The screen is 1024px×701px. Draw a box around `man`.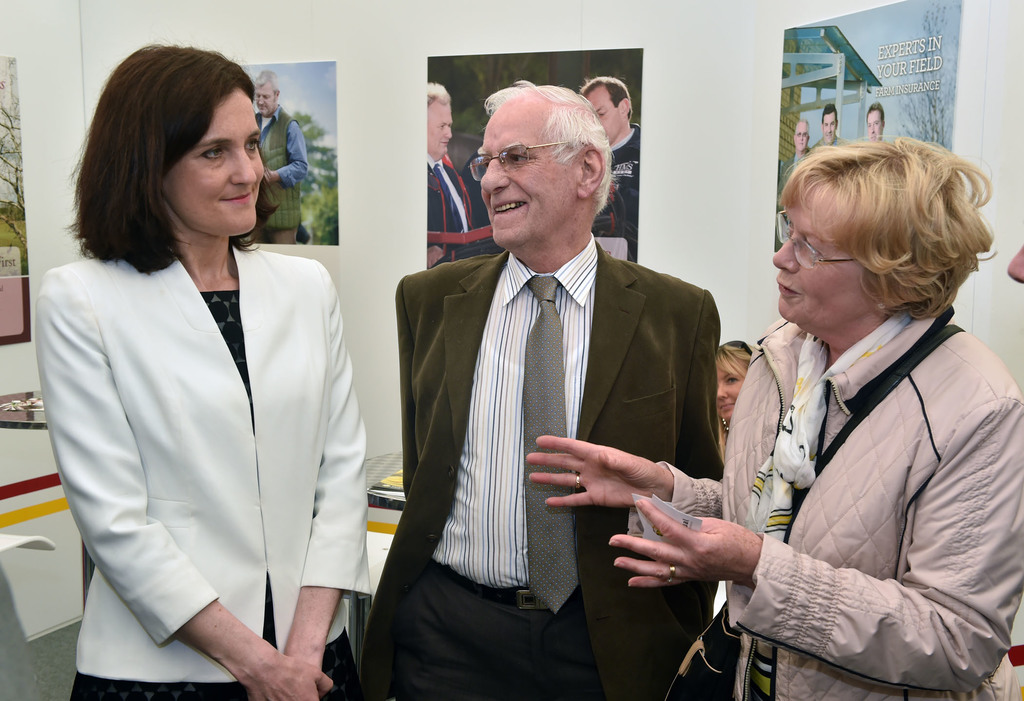
x1=250, y1=70, x2=305, y2=246.
